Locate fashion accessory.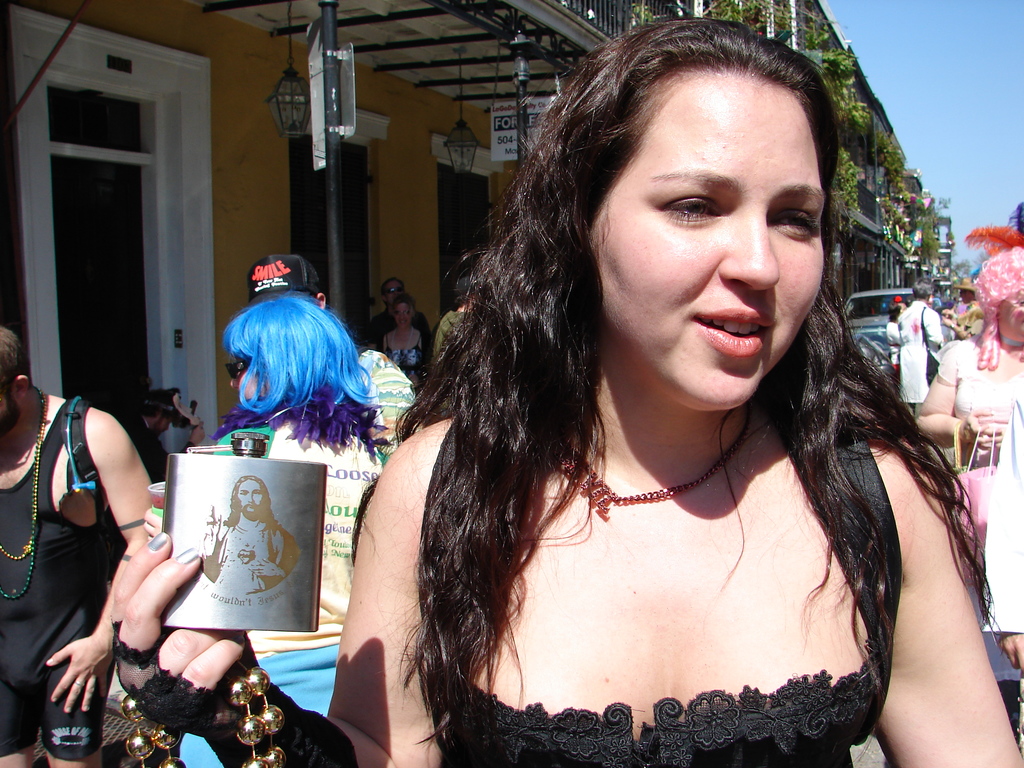
Bounding box: box(0, 381, 51, 605).
